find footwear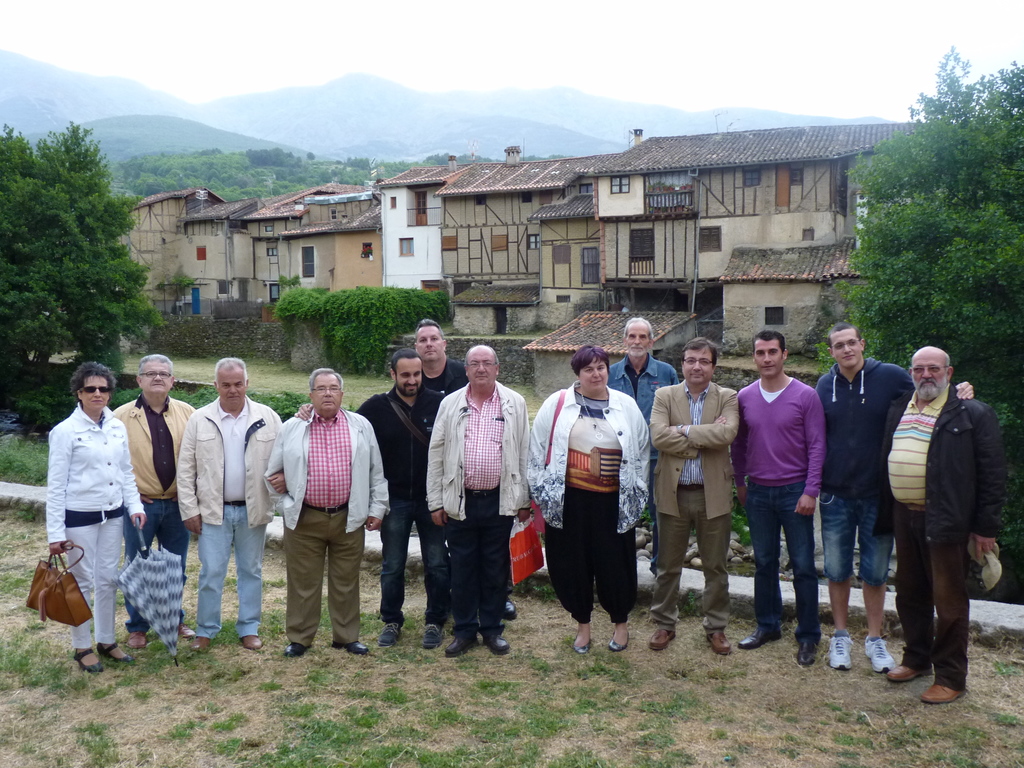
[x1=285, y1=643, x2=311, y2=658]
